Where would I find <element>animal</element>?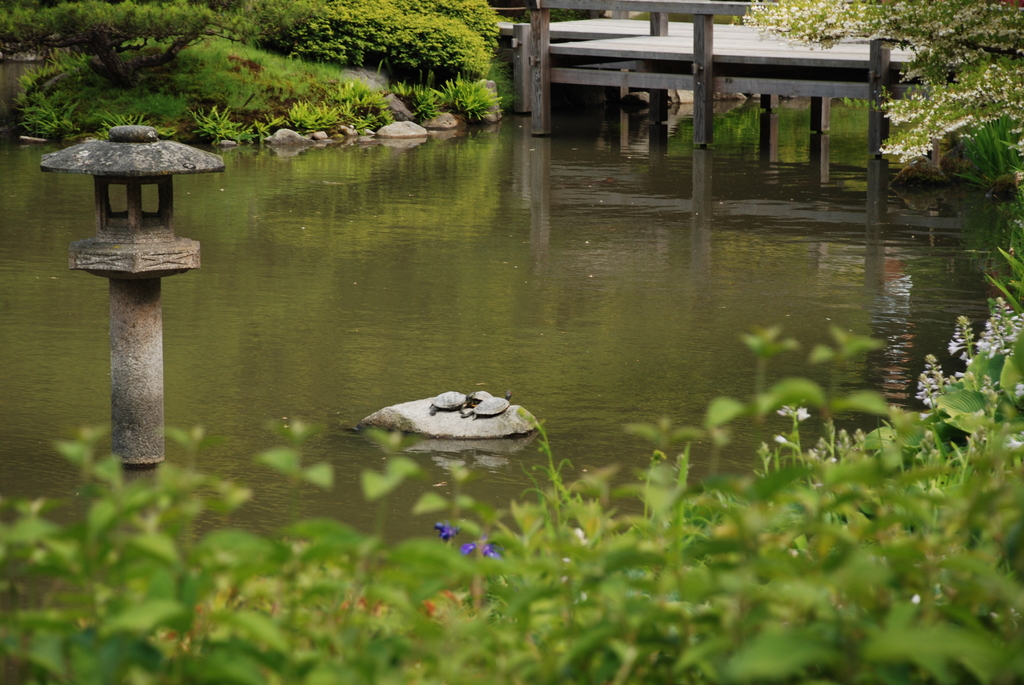
At pyautogui.locateOnScreen(430, 388, 474, 417).
